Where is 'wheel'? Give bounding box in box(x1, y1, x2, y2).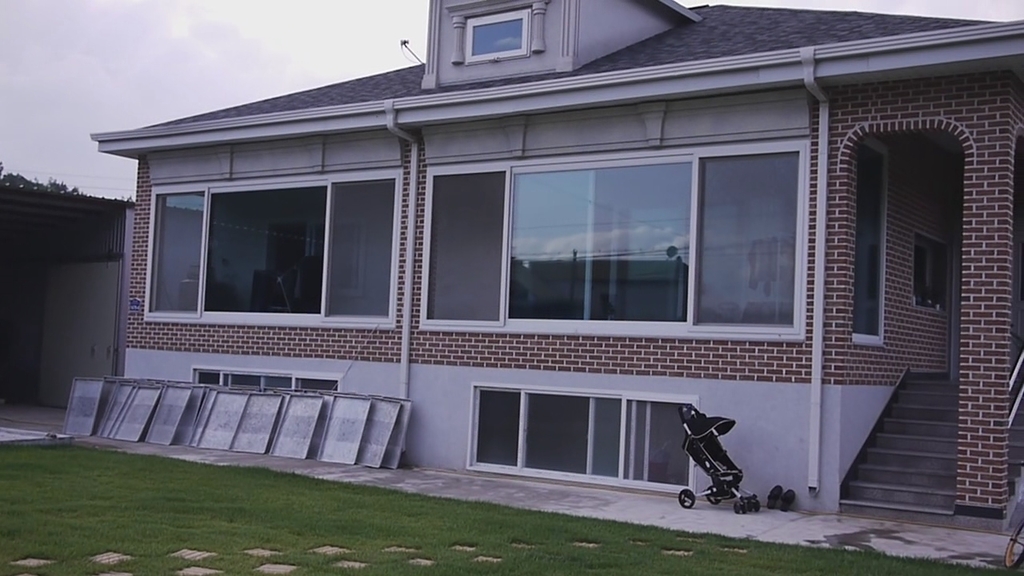
box(683, 488, 696, 508).
